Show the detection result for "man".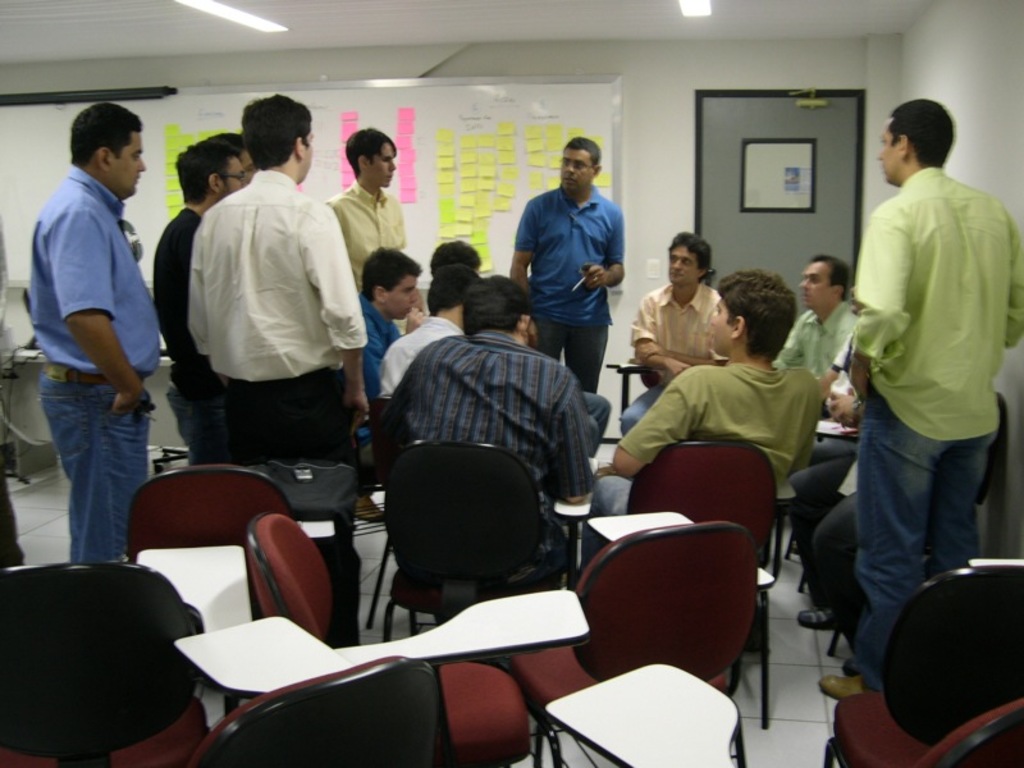
box(402, 271, 604, 568).
